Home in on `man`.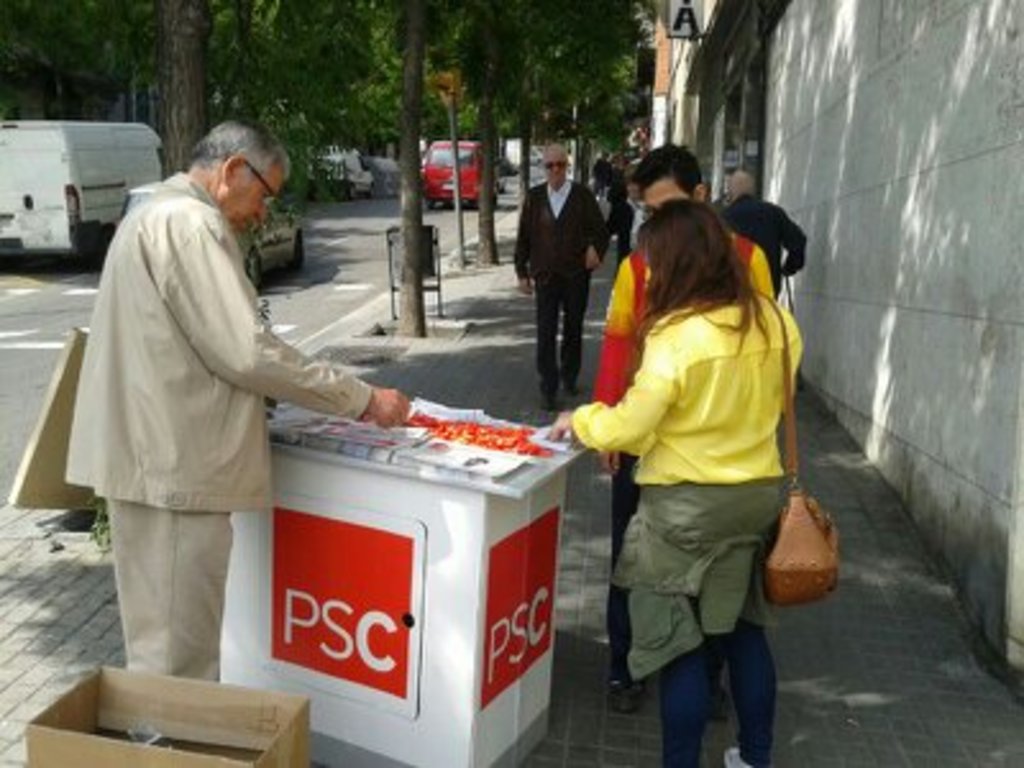
Homed in at [77, 87, 348, 732].
